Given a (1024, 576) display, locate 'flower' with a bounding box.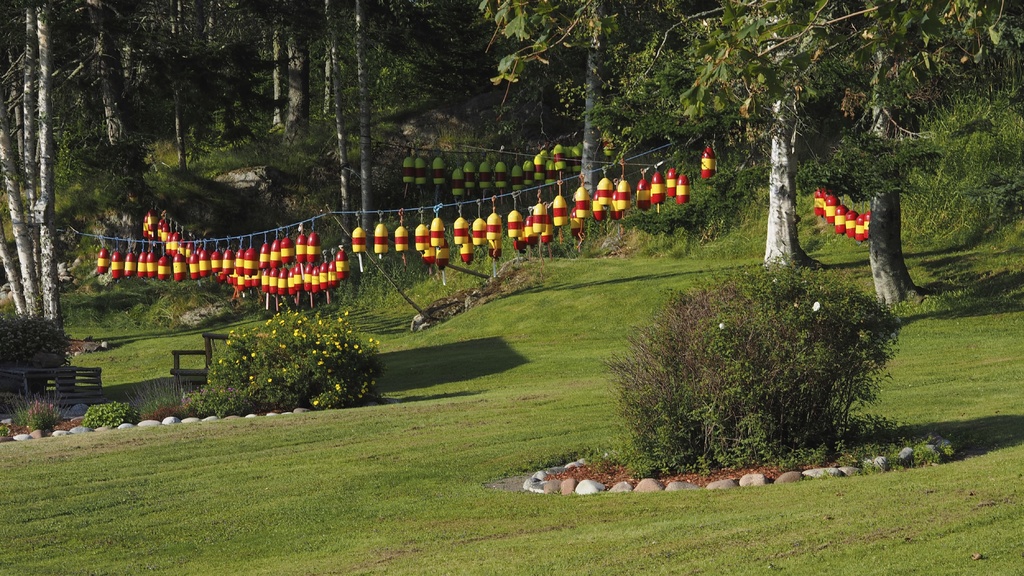
Located: 309,397,320,406.
